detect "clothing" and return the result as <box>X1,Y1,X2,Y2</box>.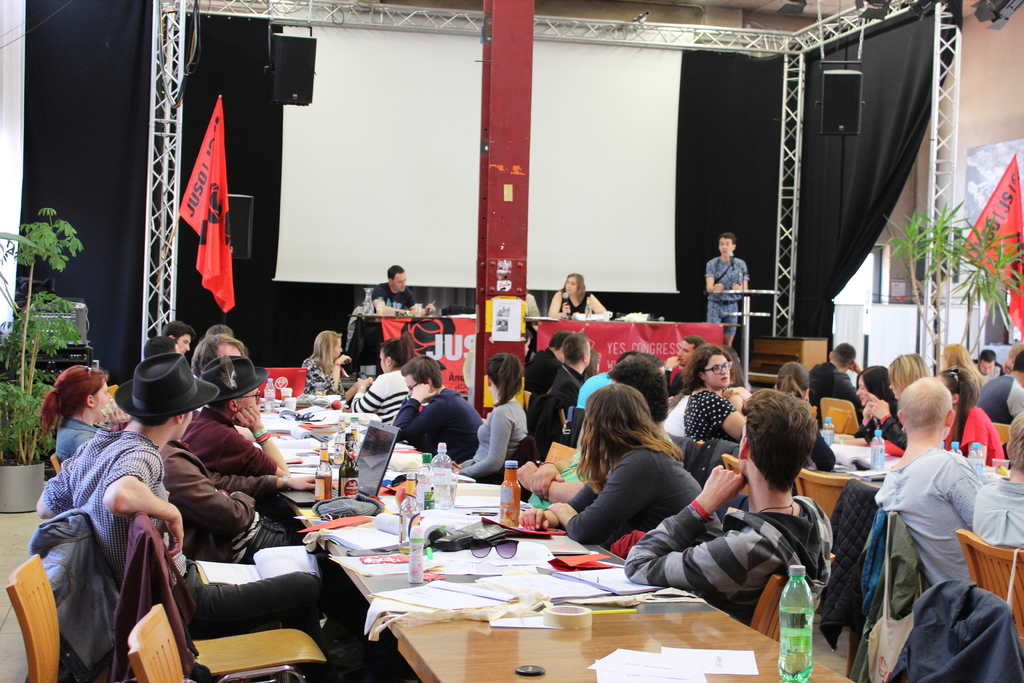
<box>883,577,1023,682</box>.
